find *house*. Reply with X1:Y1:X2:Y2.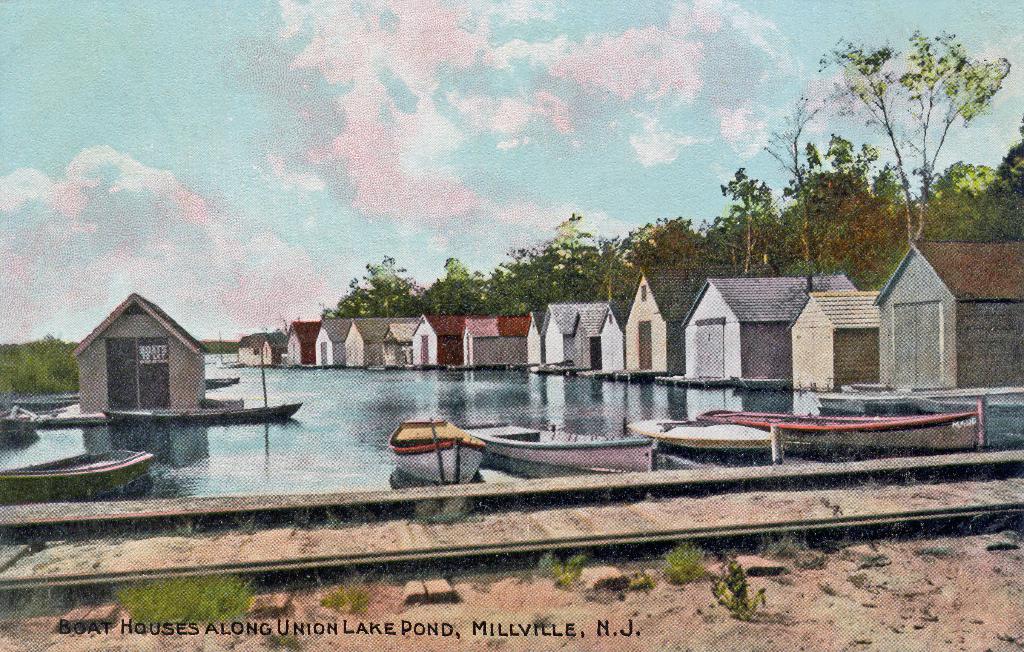
871:238:1023:387.
